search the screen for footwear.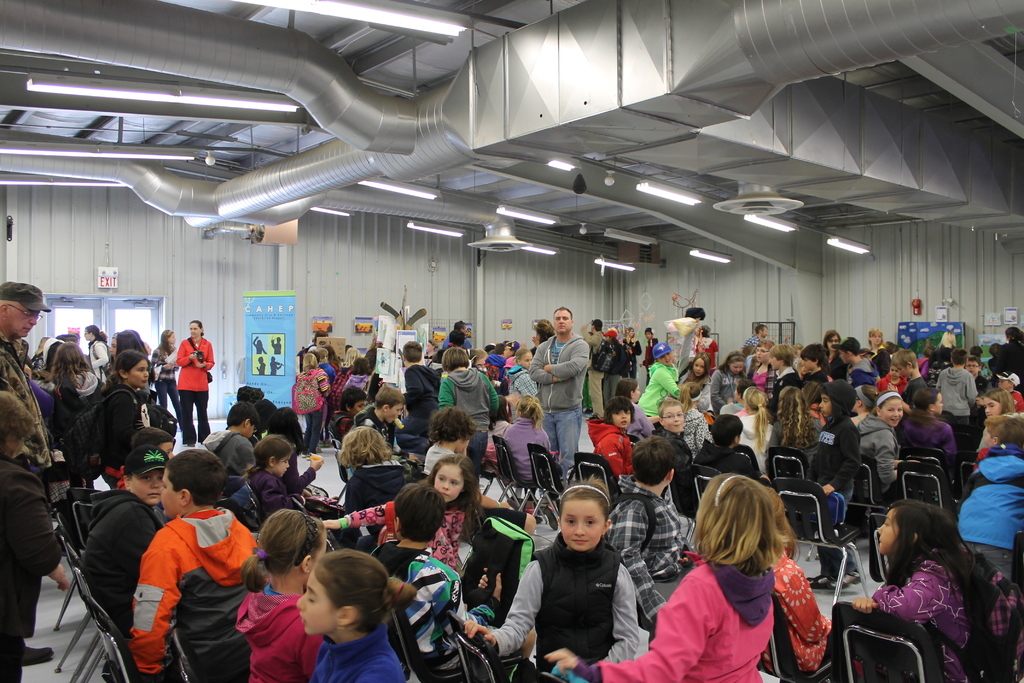
Found at [x1=20, y1=642, x2=54, y2=666].
